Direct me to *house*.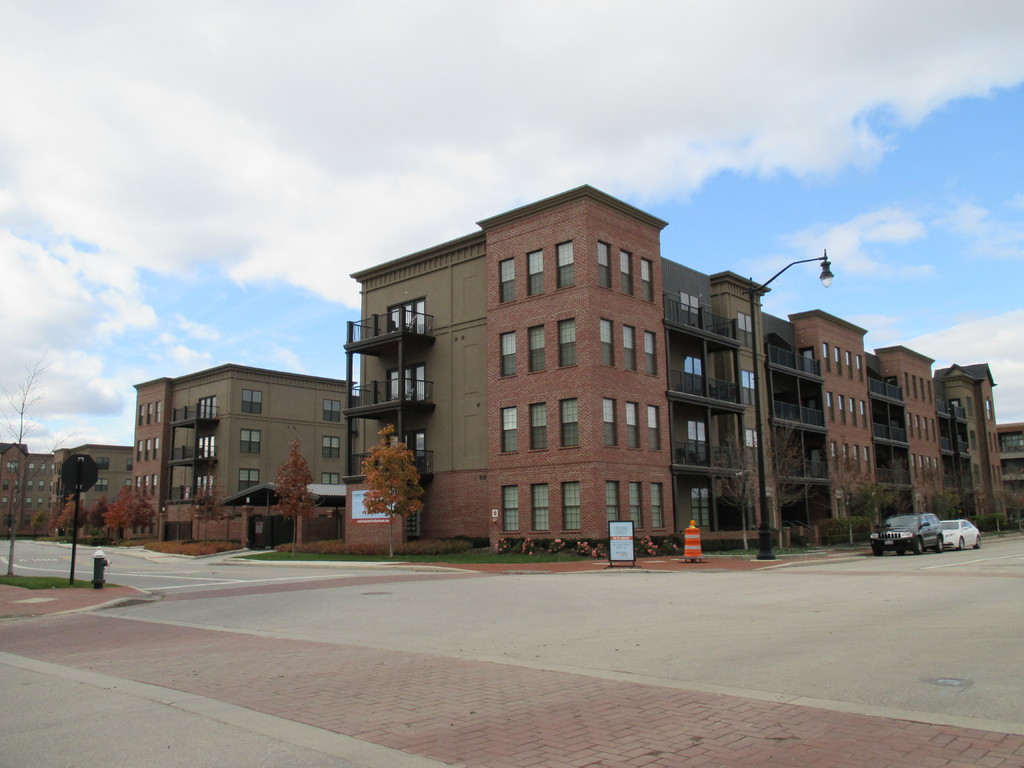
Direction: 55 445 133 536.
